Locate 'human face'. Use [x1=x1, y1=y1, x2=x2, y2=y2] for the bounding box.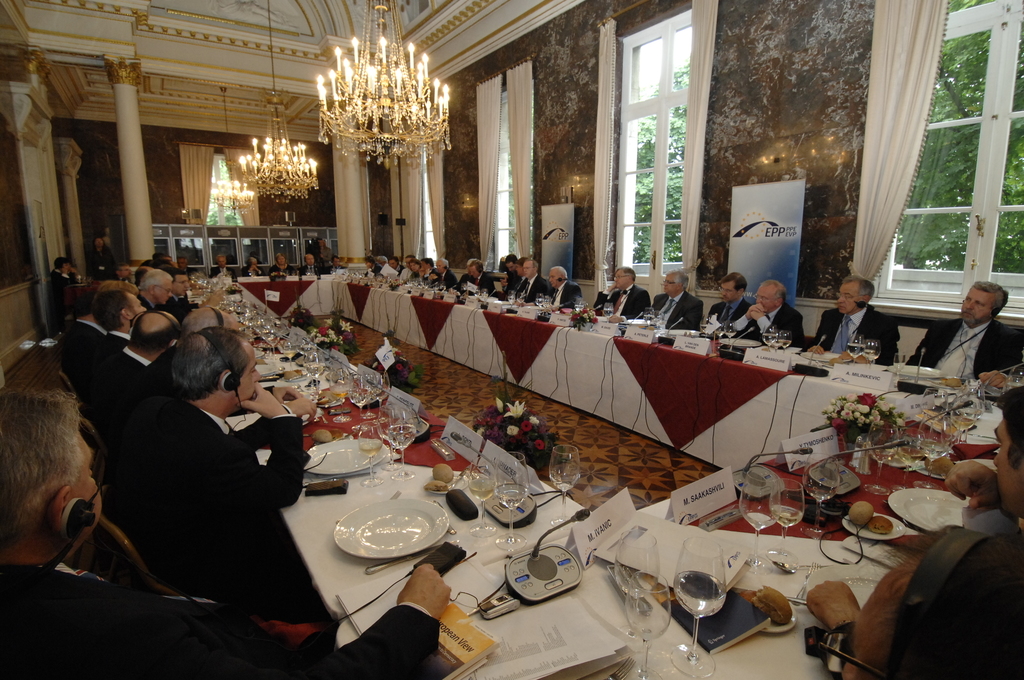
[x1=468, y1=267, x2=478, y2=276].
